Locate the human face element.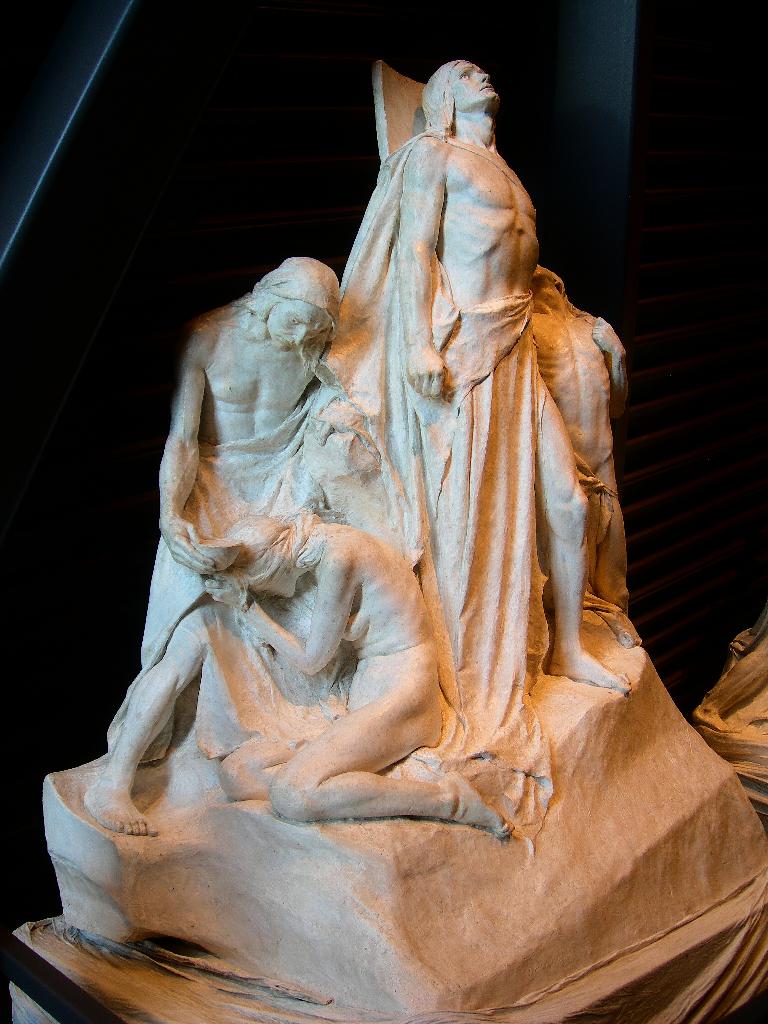
Element bbox: bbox=[446, 49, 499, 102].
